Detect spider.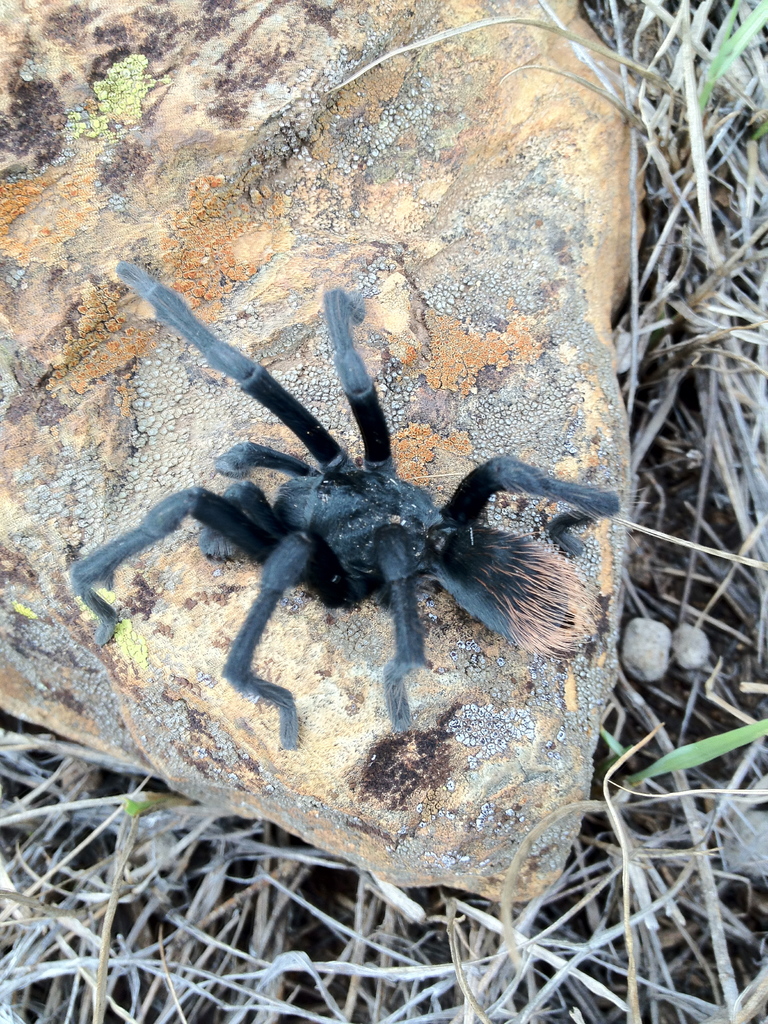
Detected at 70:255:612:773.
